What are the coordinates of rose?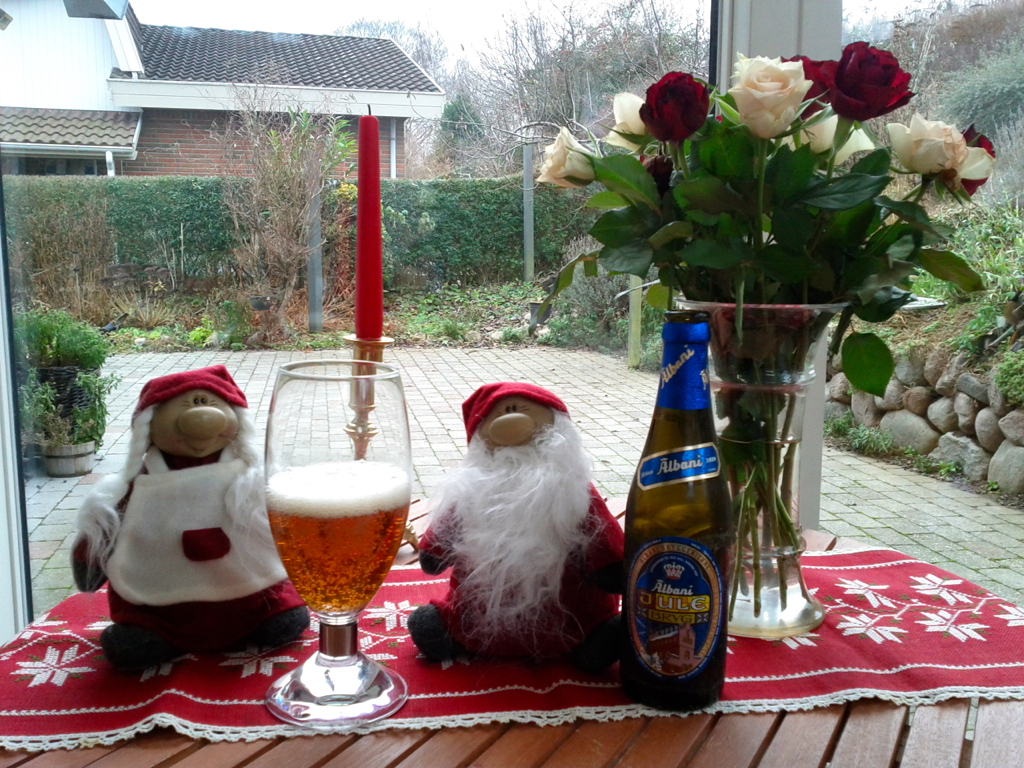
<region>820, 41, 917, 121</region>.
